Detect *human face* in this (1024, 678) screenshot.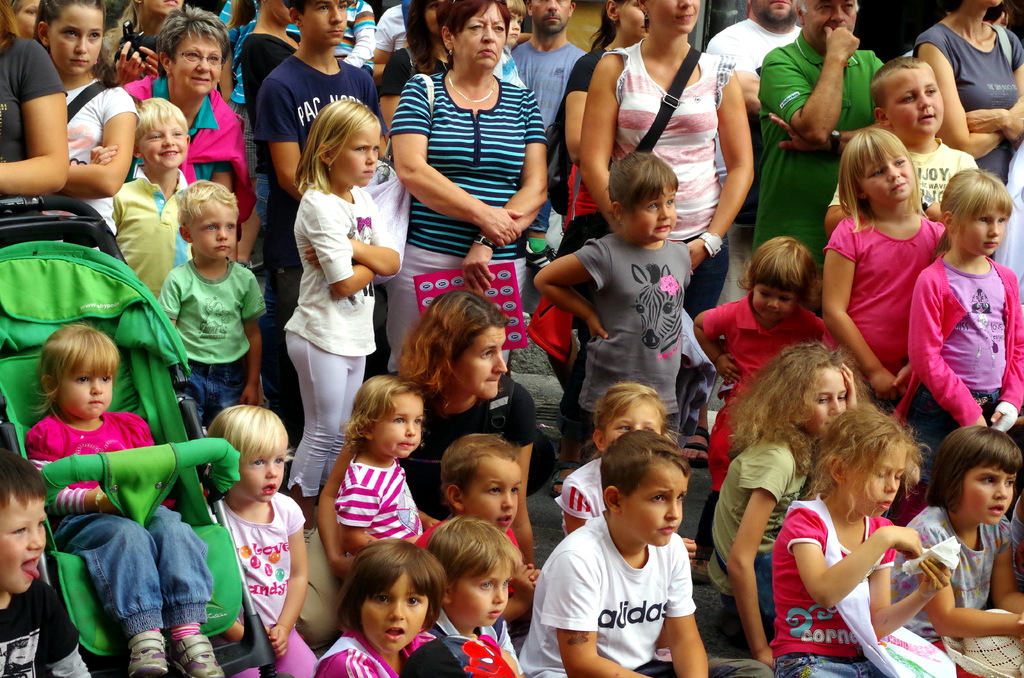
Detection: (x1=625, y1=190, x2=678, y2=243).
